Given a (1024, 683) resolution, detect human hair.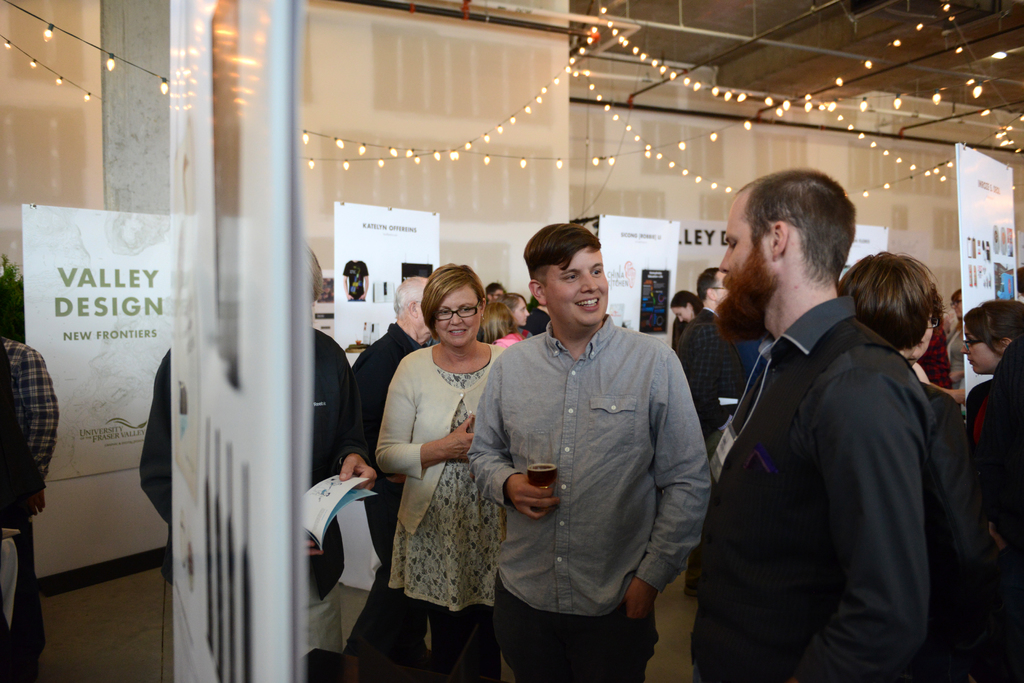
region(477, 303, 513, 342).
